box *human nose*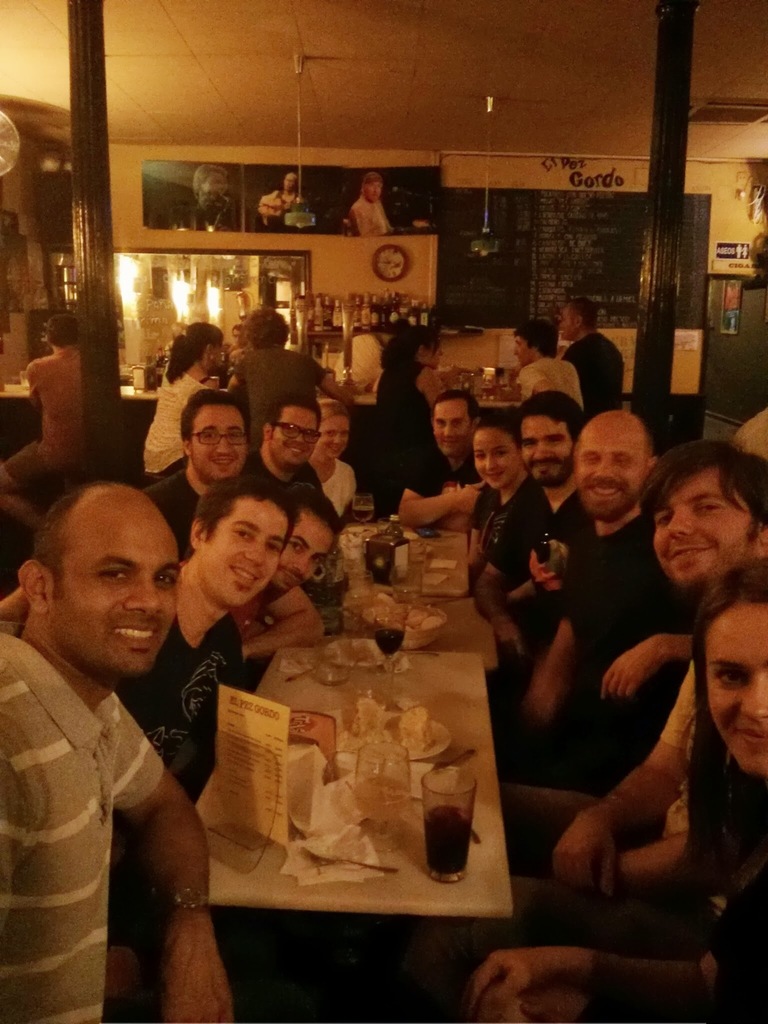
select_region(124, 575, 164, 616)
